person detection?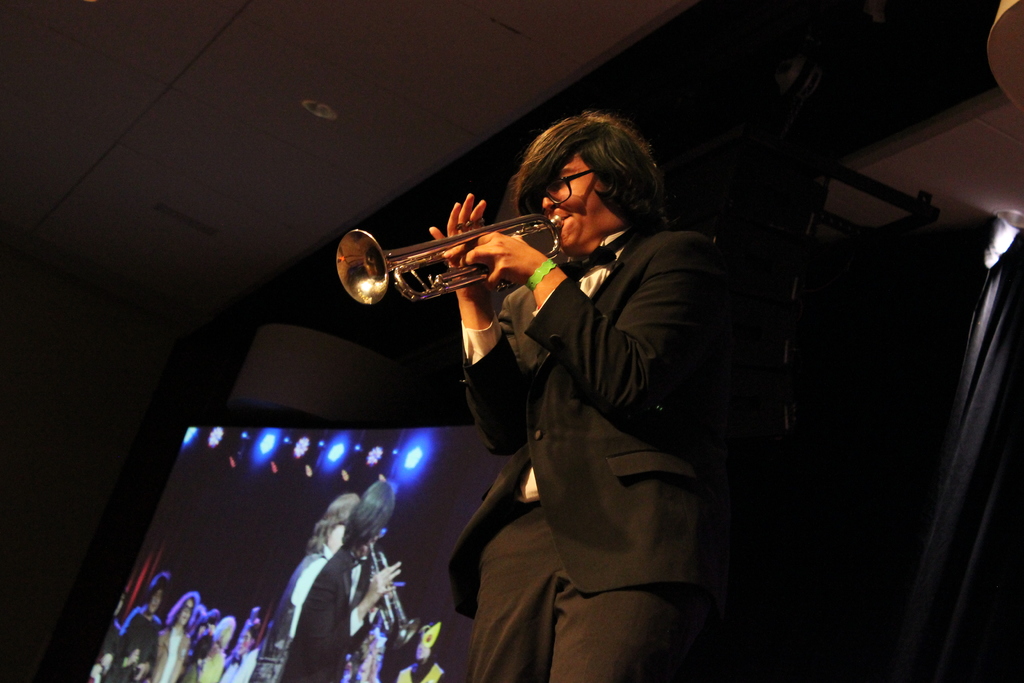
pyautogui.locateOnScreen(157, 589, 200, 682)
